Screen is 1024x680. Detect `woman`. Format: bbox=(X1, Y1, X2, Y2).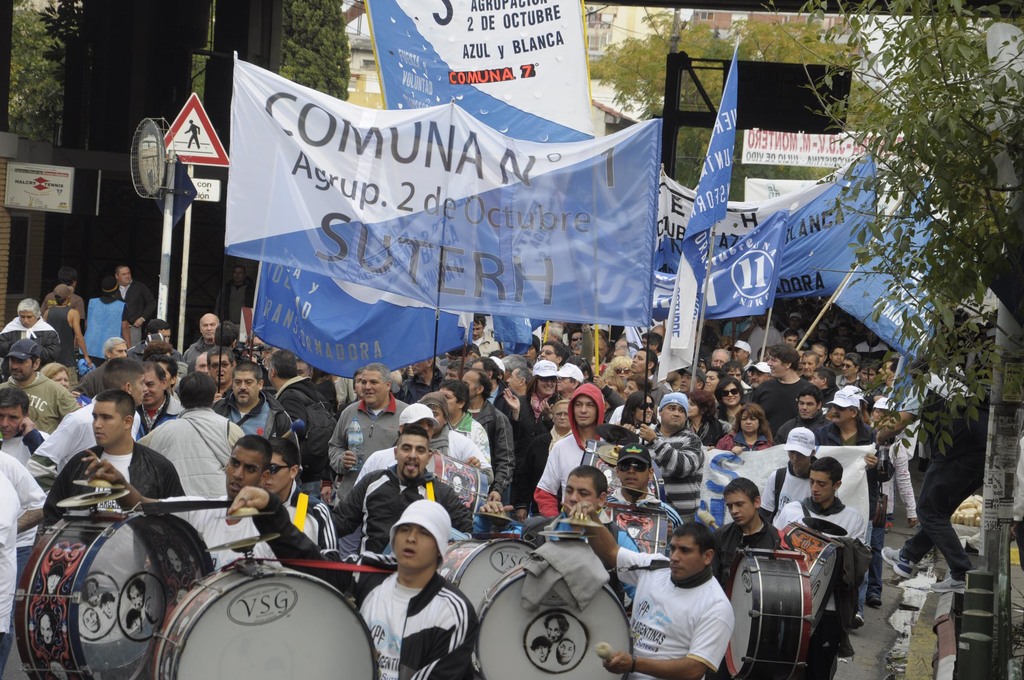
bbox=(817, 385, 881, 618).
